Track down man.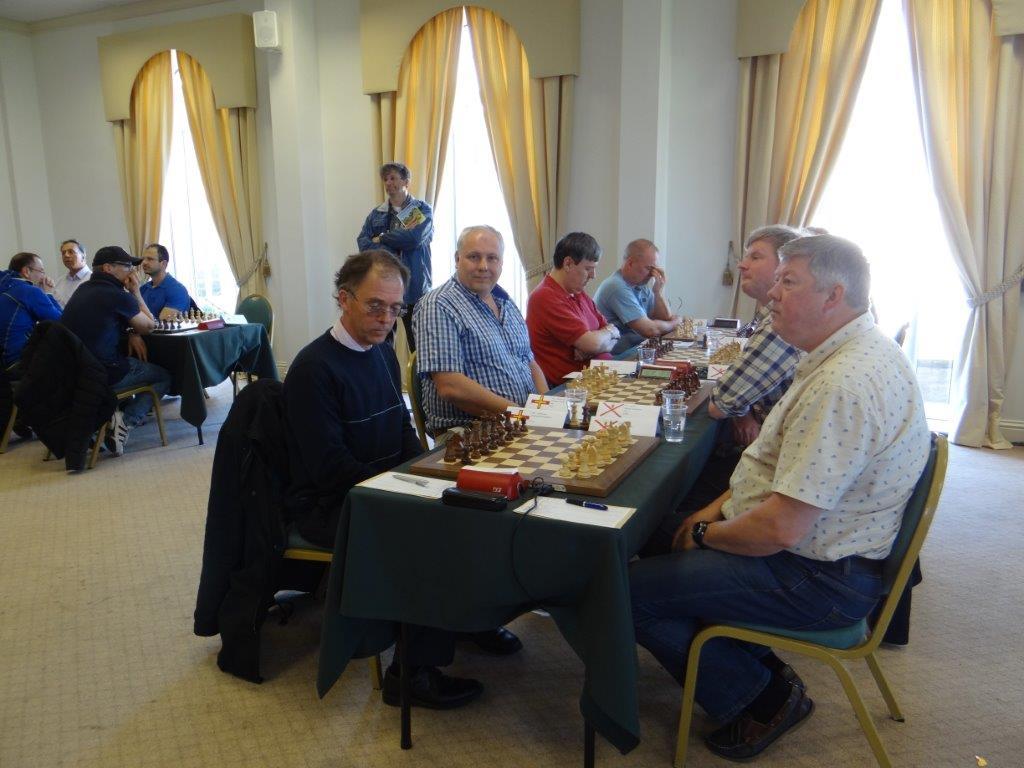
Tracked to 277 246 524 715.
